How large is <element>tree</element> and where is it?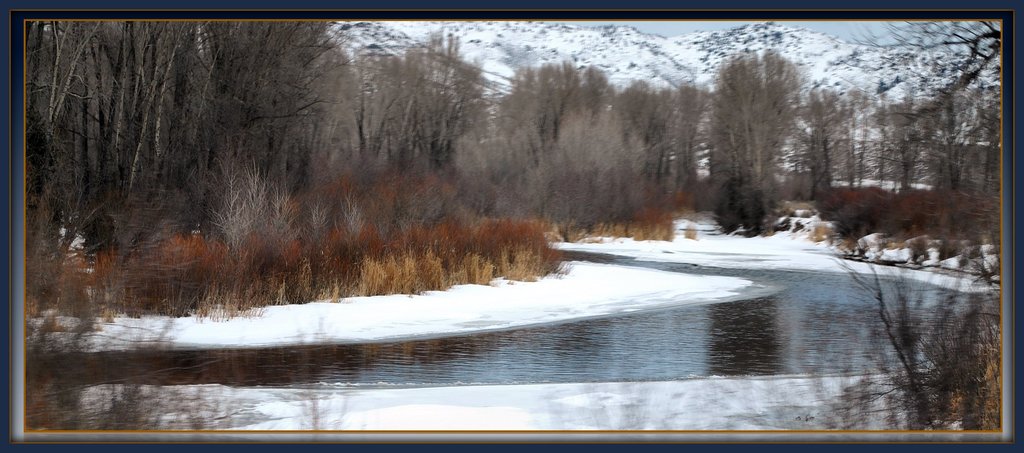
Bounding box: box(698, 47, 835, 200).
